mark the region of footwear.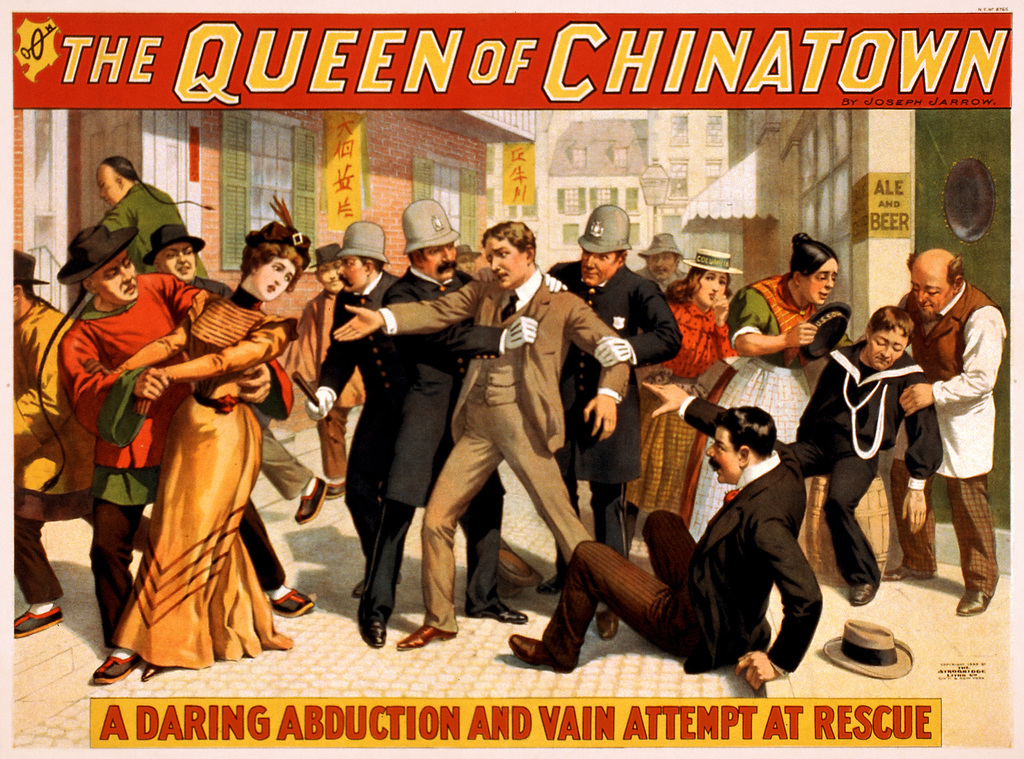
Region: rect(268, 585, 317, 620).
